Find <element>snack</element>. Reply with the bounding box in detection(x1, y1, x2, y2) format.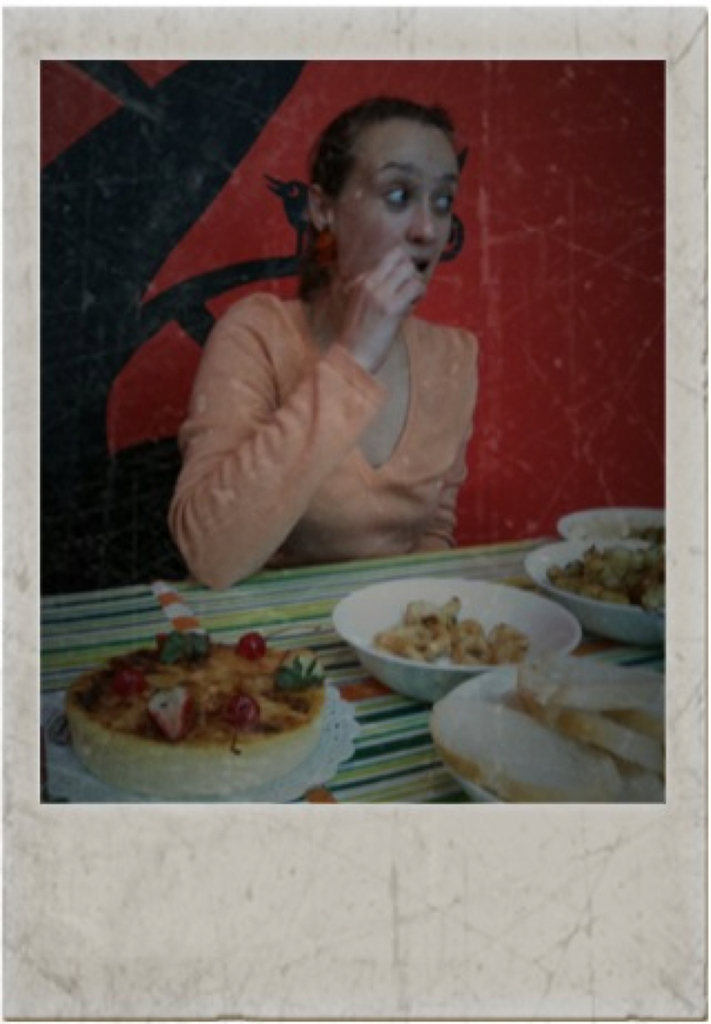
detection(376, 598, 530, 665).
